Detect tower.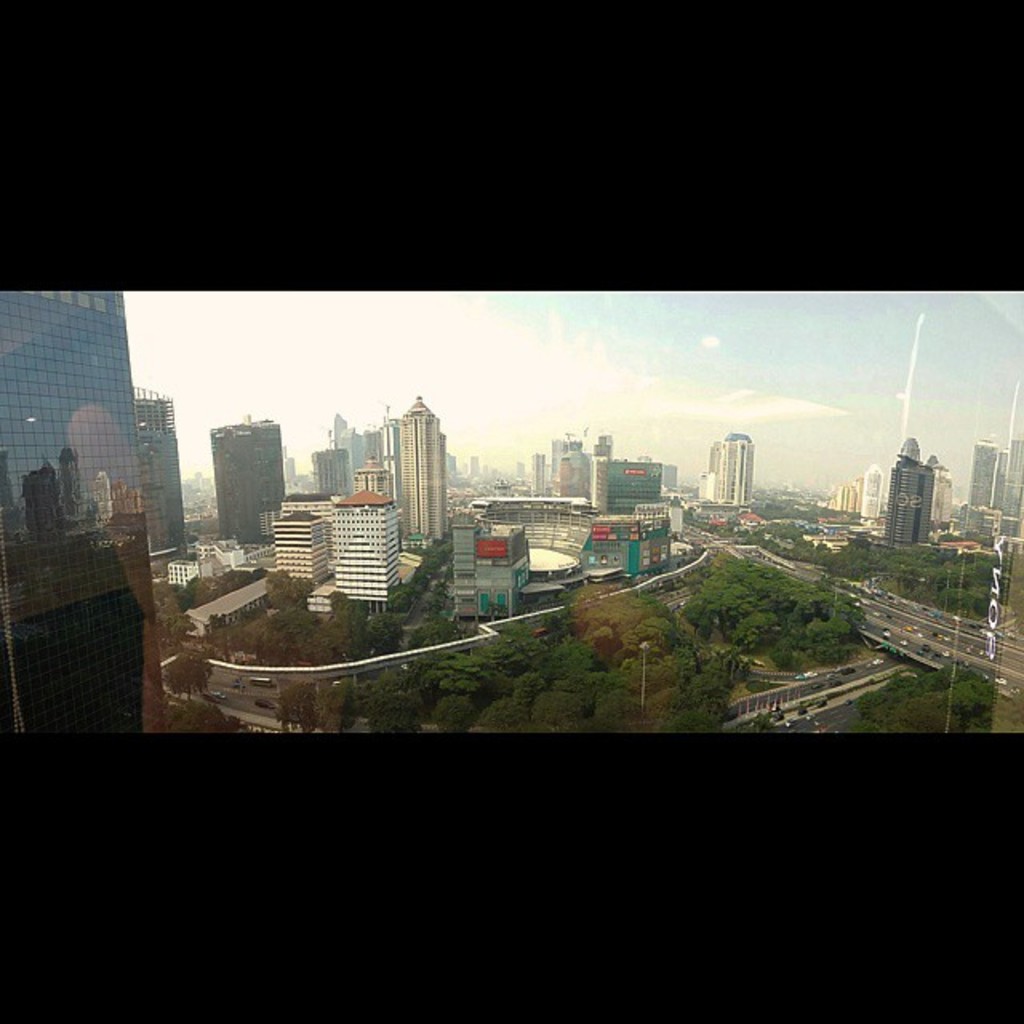
Detected at x1=890 y1=443 x2=930 y2=544.
